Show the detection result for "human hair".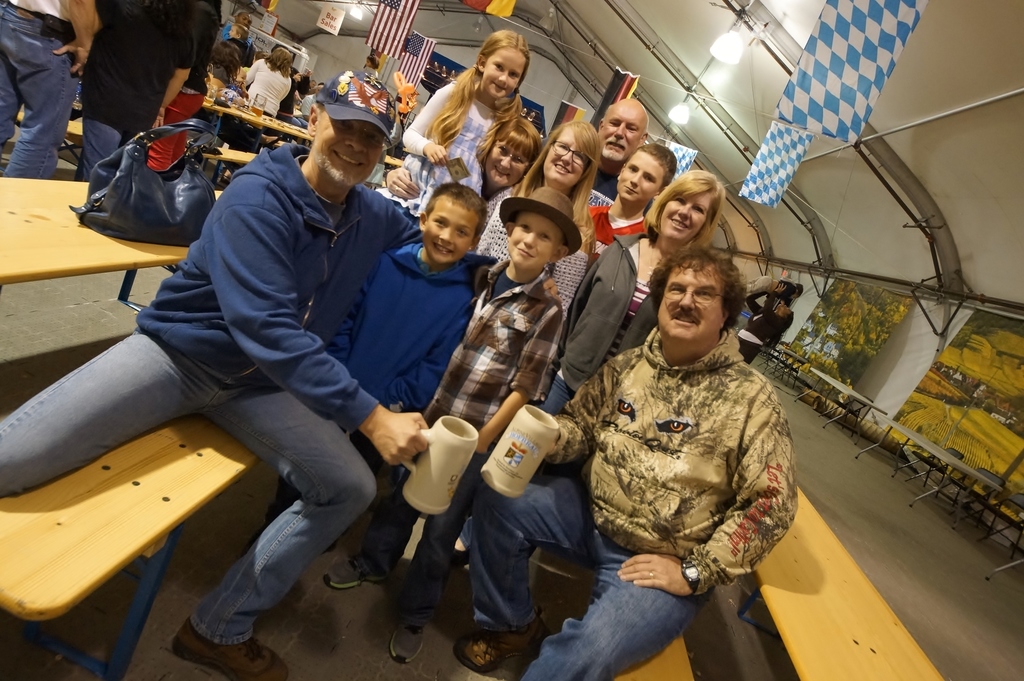
[left=476, top=117, right=544, bottom=168].
